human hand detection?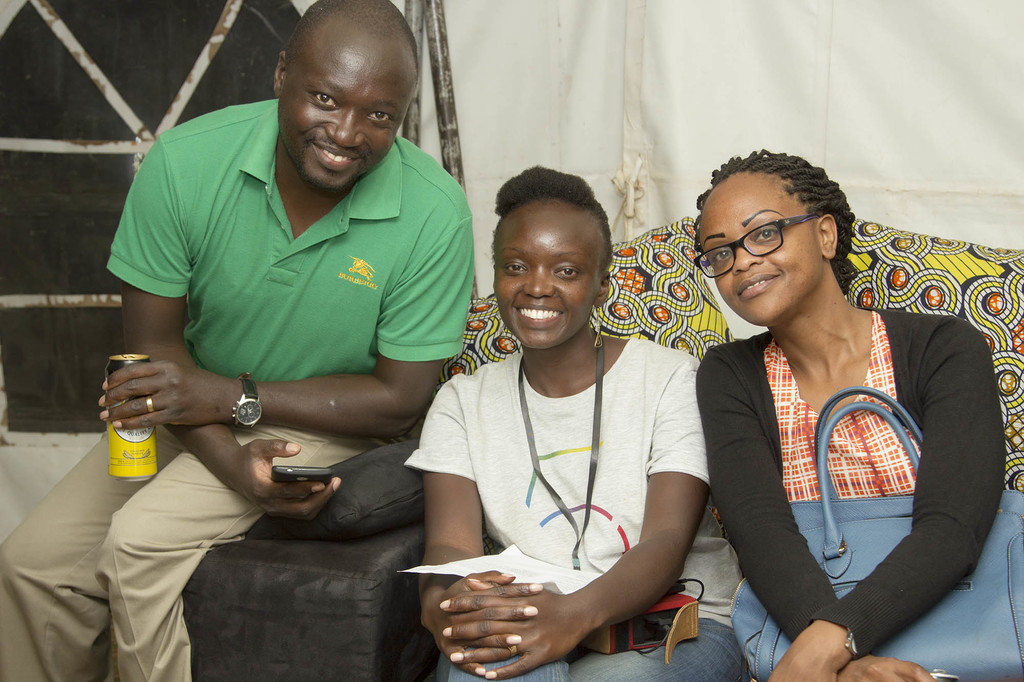
<box>422,568,545,678</box>
